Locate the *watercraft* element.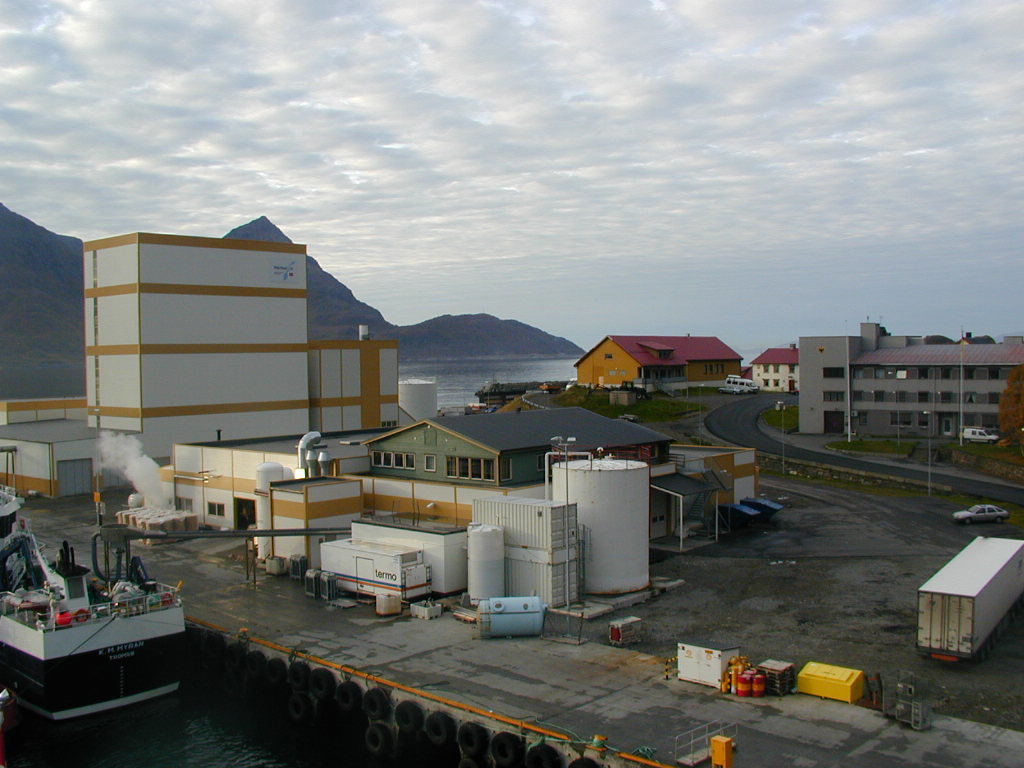
Element bbox: [0, 445, 180, 737].
